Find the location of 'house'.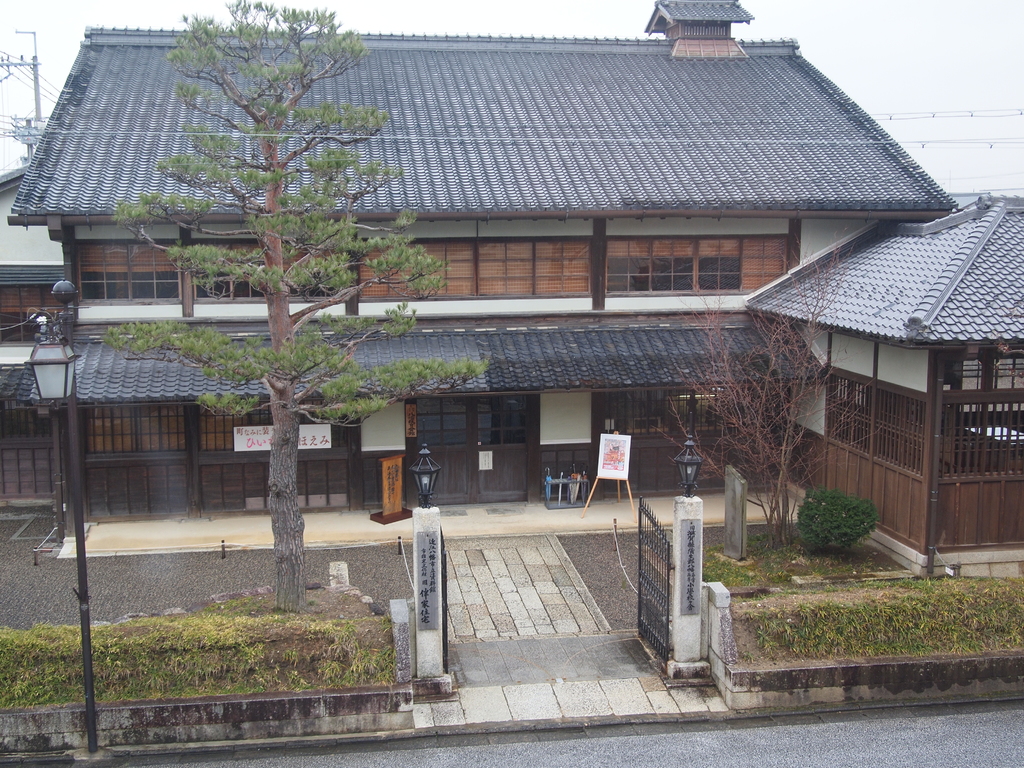
Location: 732/187/1023/589.
